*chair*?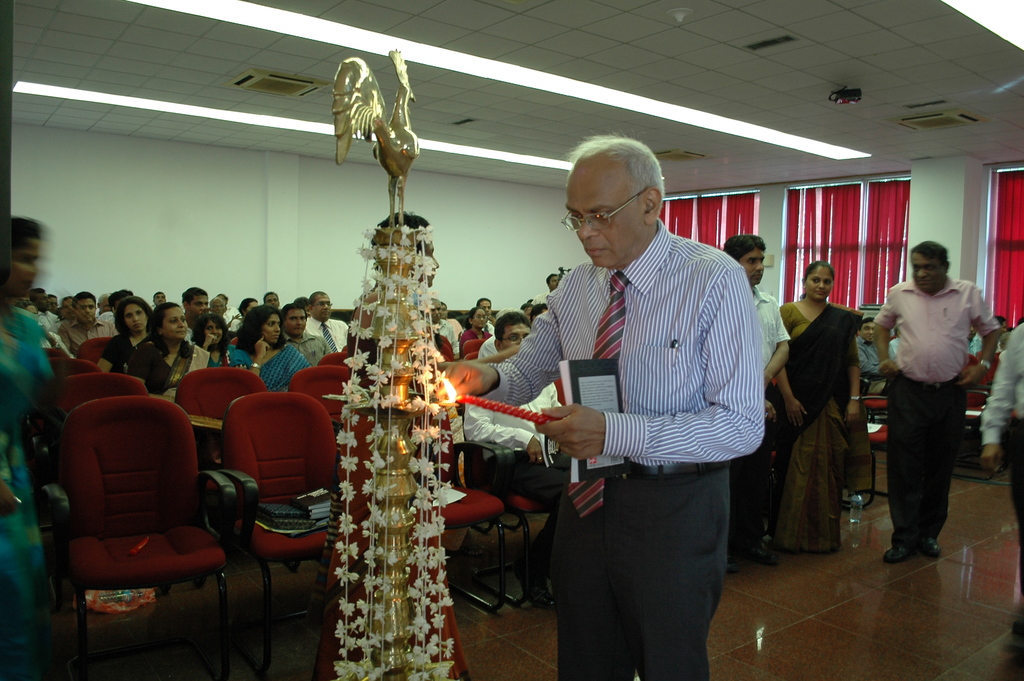
{"x1": 31, "y1": 373, "x2": 152, "y2": 494}
